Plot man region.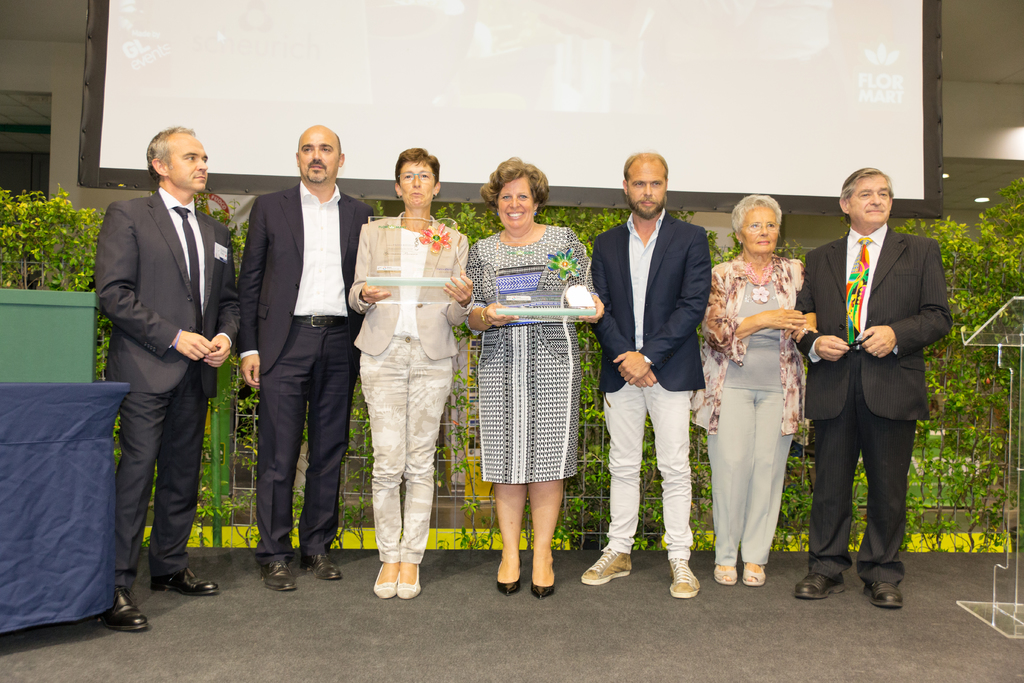
Plotted at locate(86, 118, 241, 610).
